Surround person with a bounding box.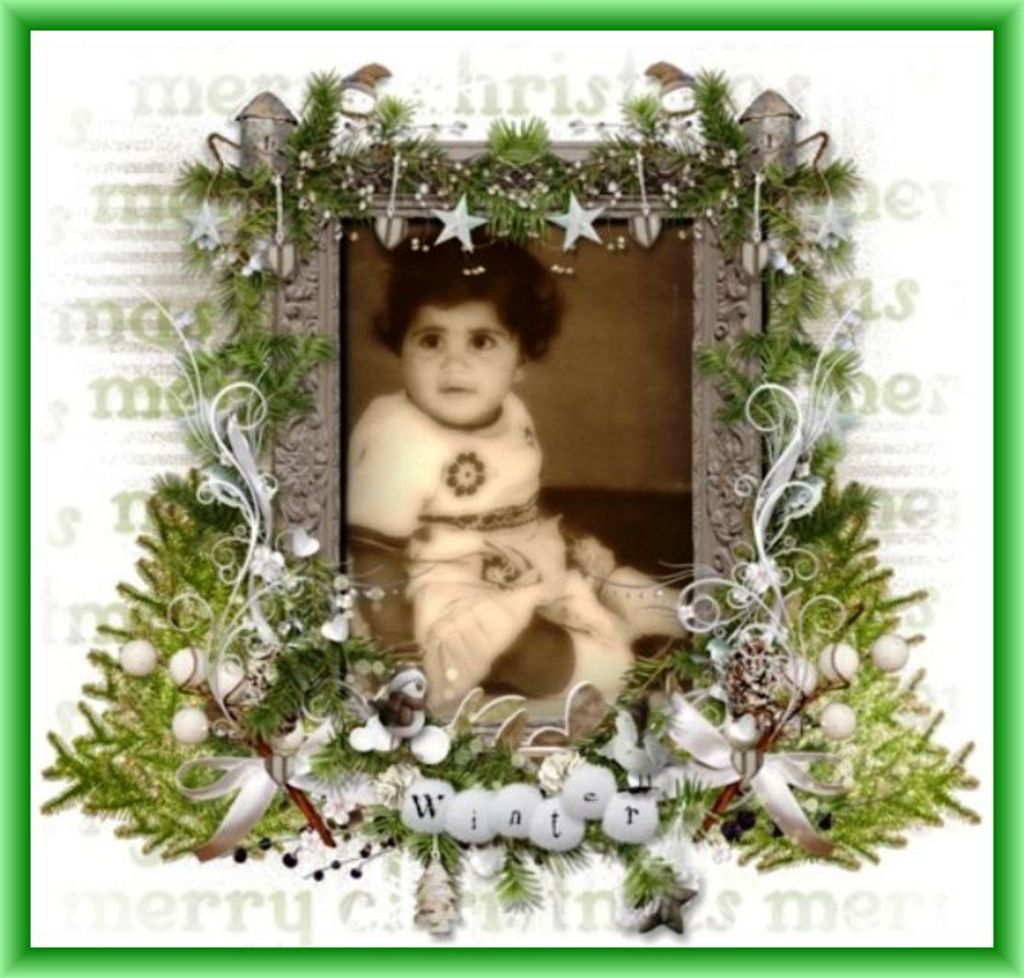
332/241/692/822.
